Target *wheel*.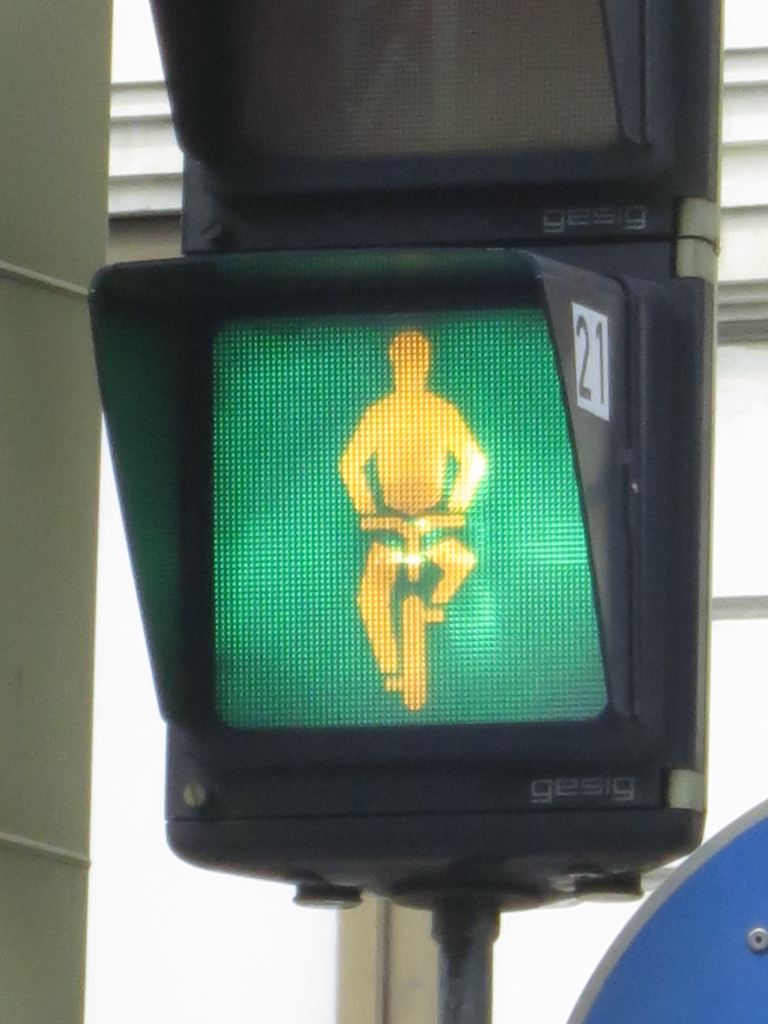
Target region: BBox(399, 589, 428, 711).
